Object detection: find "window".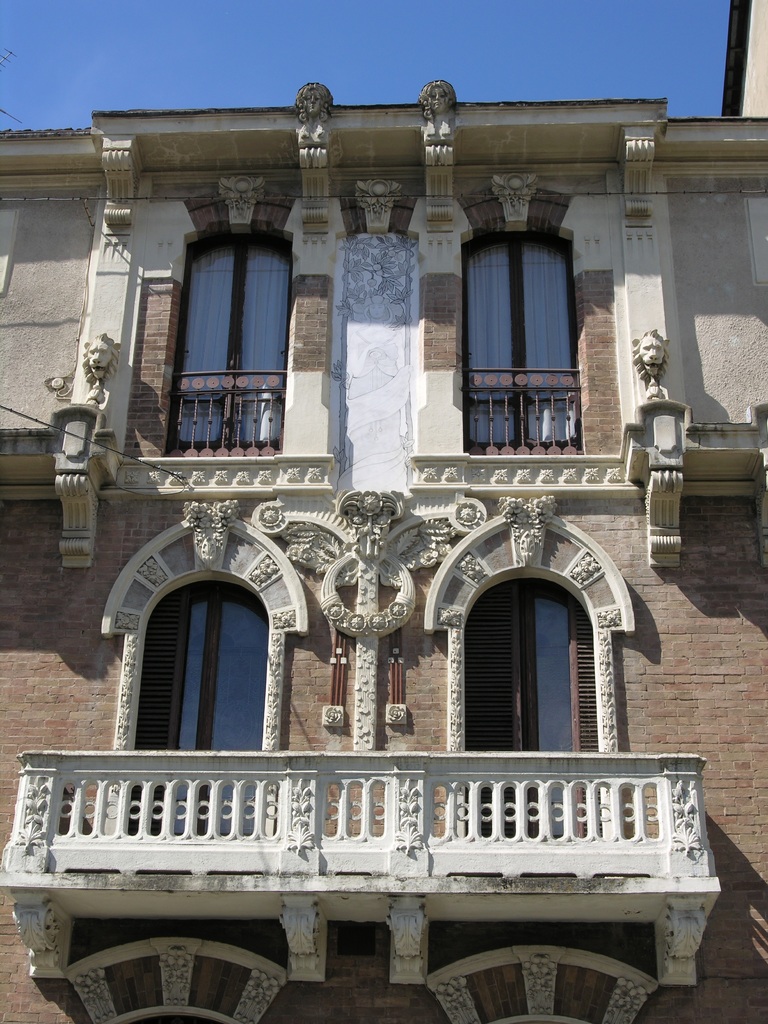
rect(453, 242, 586, 457).
